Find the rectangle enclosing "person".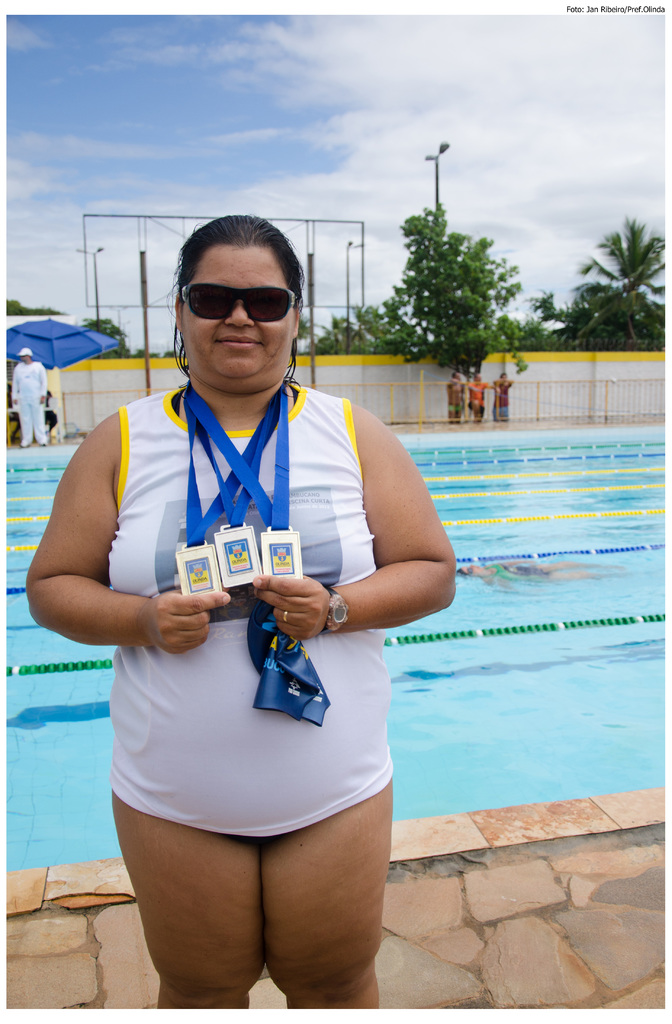
x1=4, y1=336, x2=55, y2=447.
